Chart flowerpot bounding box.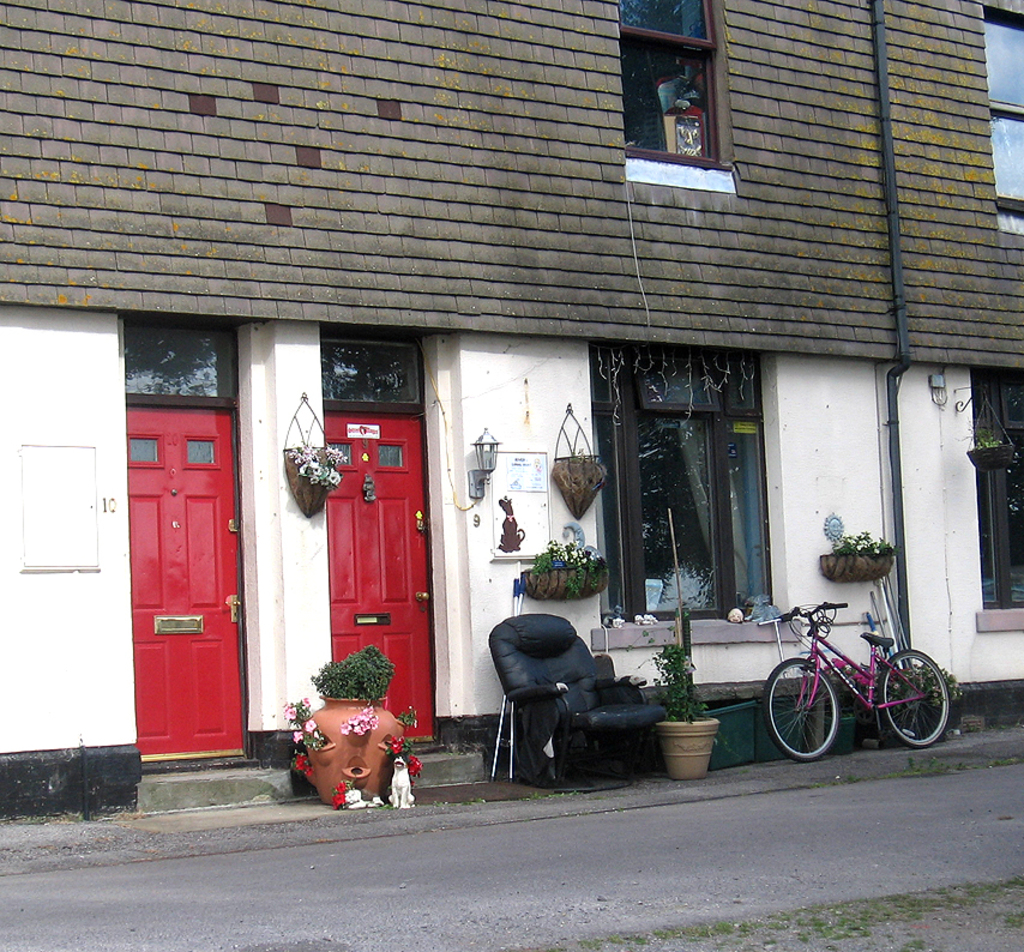
Charted: 753/705/808/757.
